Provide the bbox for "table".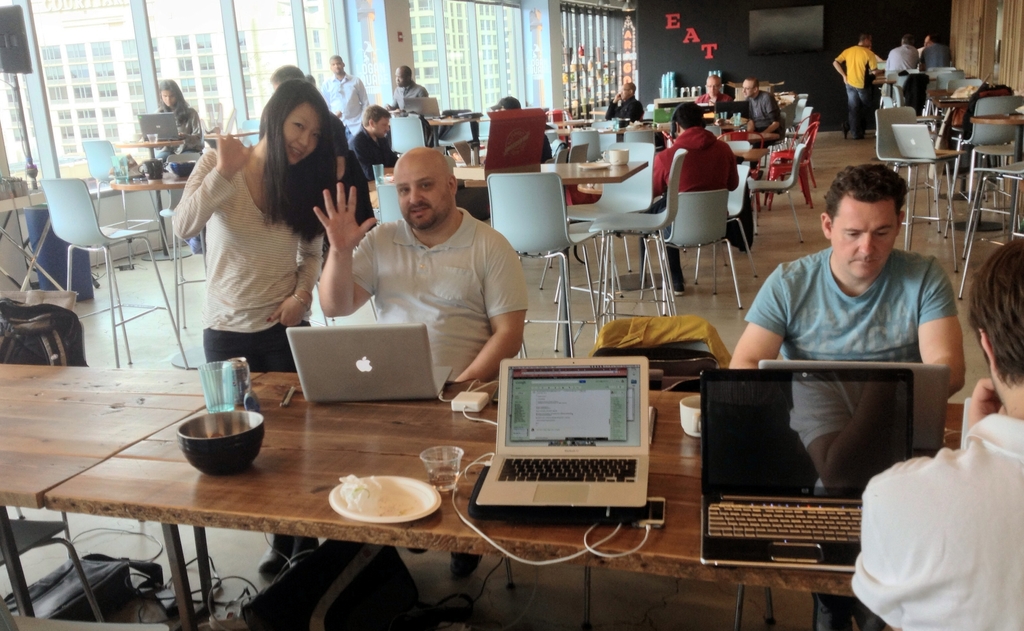
l=50, t=353, r=975, b=630.
